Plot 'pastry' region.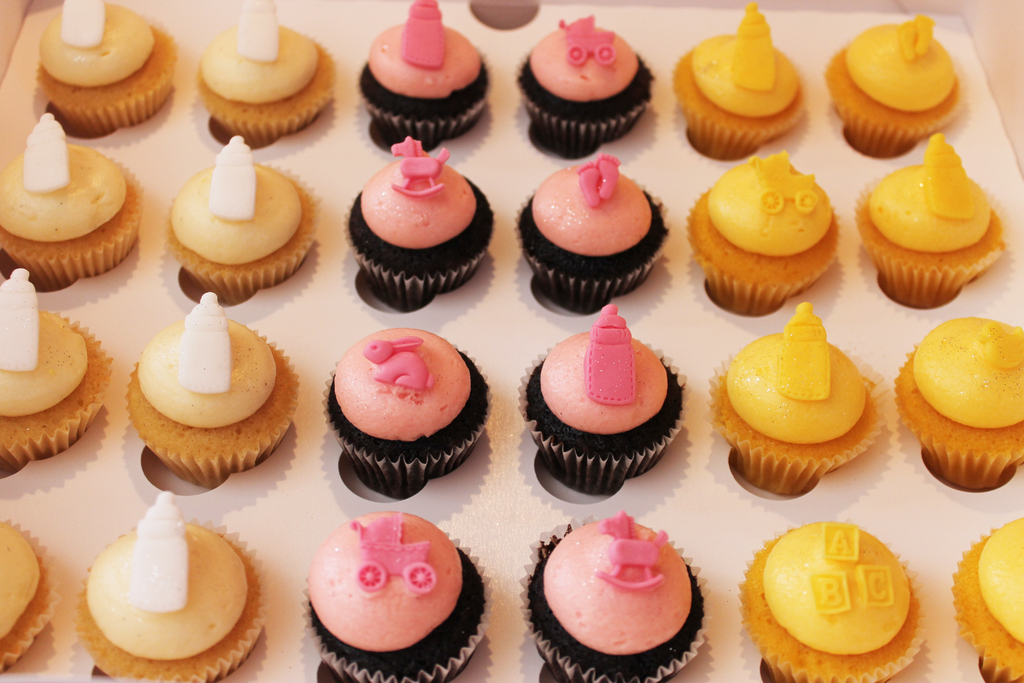
Plotted at 349:135:496:309.
